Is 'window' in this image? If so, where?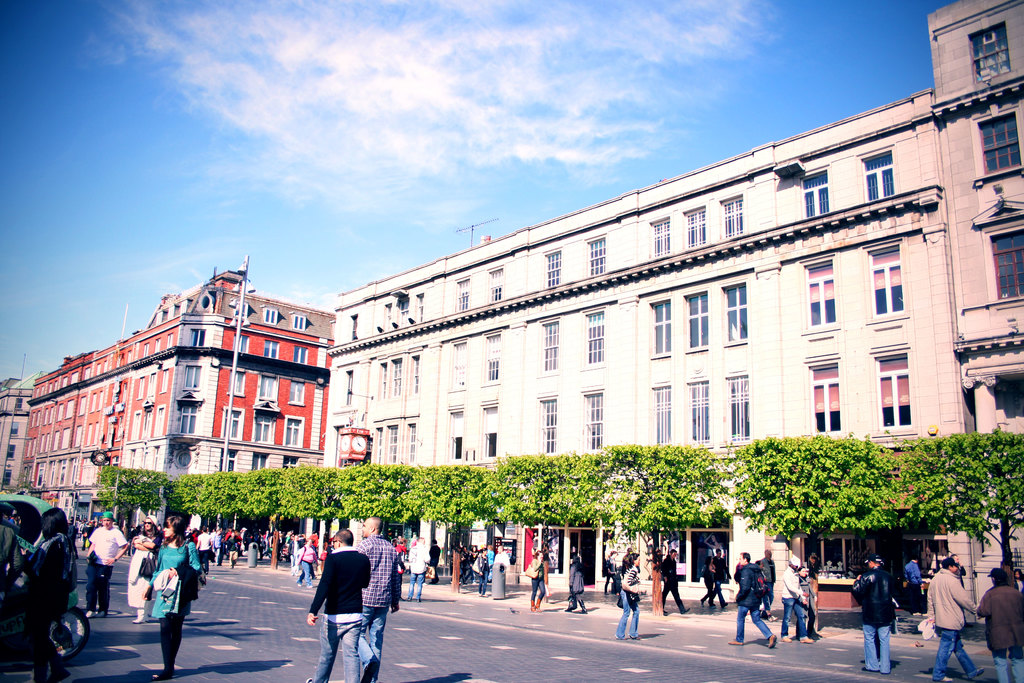
Yes, at x1=880, y1=349, x2=908, y2=434.
